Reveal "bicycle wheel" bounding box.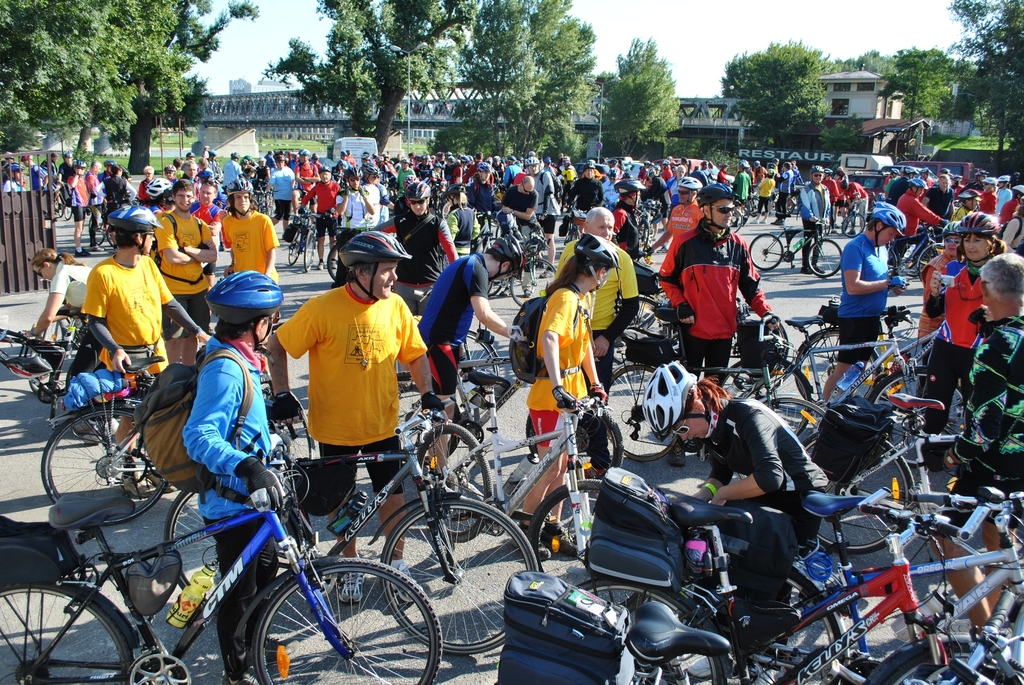
Revealed: bbox(161, 488, 291, 611).
